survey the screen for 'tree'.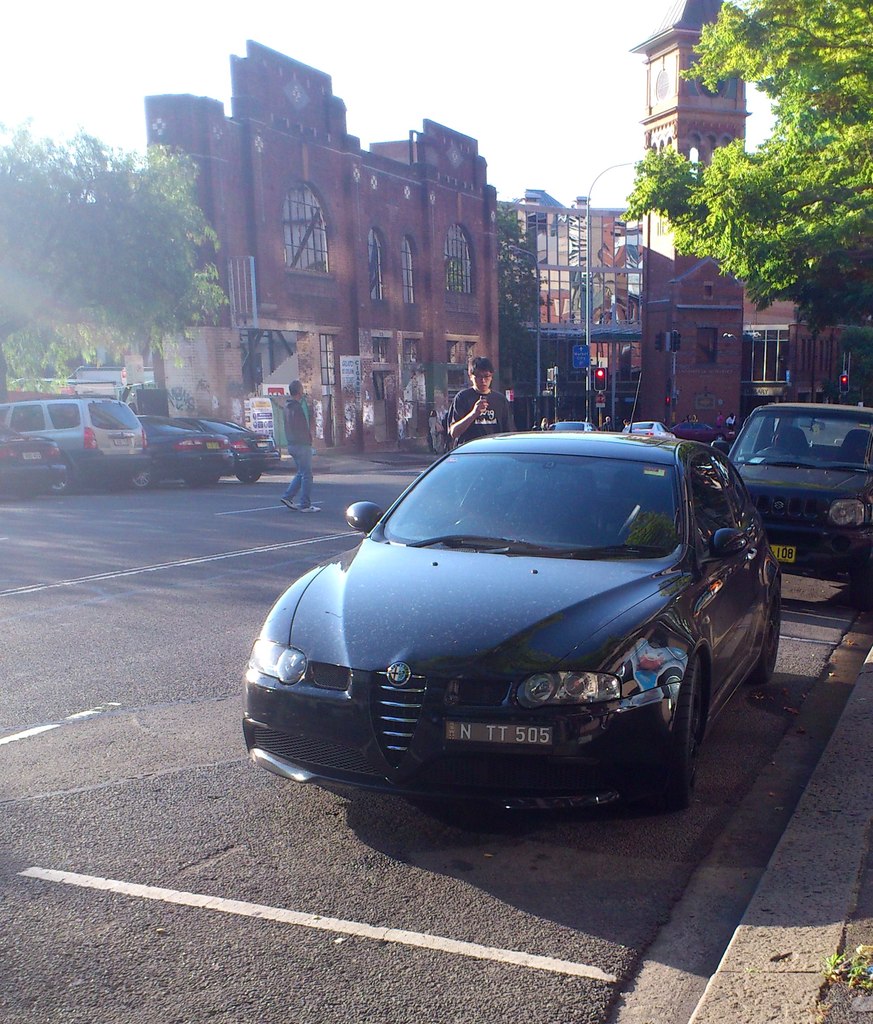
Survey found: {"x1": 619, "y1": 0, "x2": 872, "y2": 339}.
